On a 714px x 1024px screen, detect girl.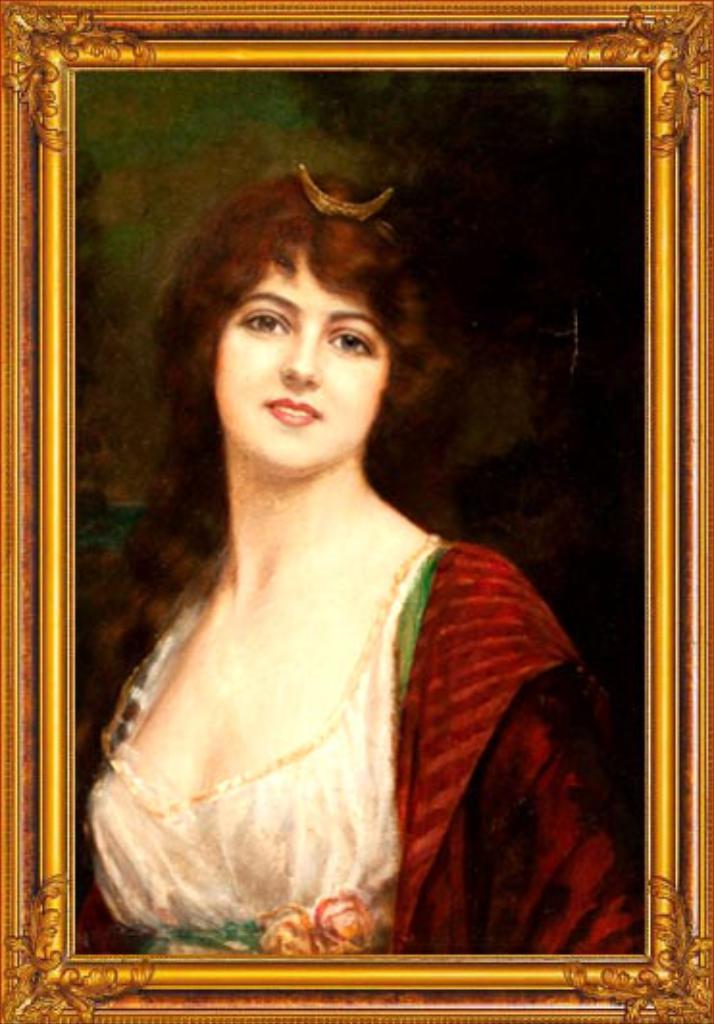
{"left": 71, "top": 166, "right": 643, "bottom": 957}.
